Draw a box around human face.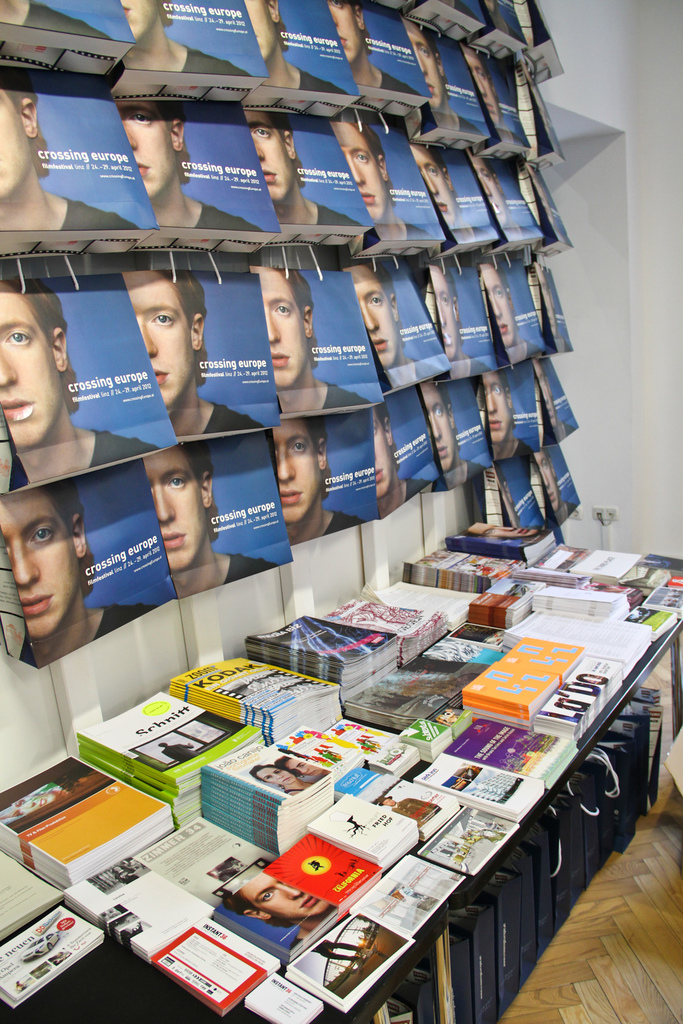
[left=430, top=264, right=456, bottom=365].
